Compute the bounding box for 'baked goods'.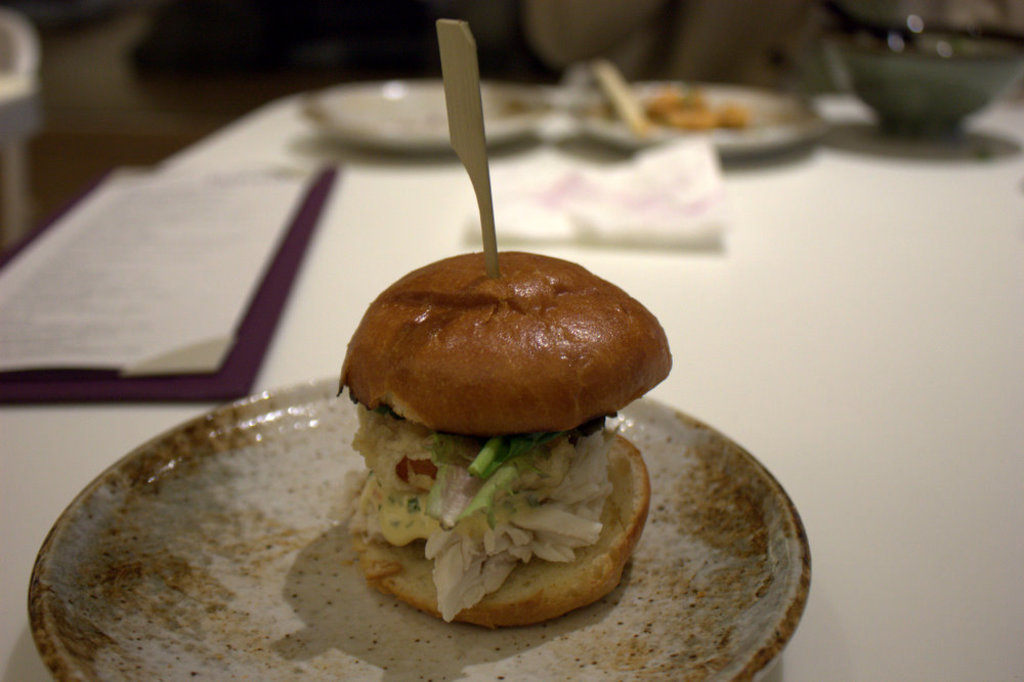
<box>333,249,675,631</box>.
